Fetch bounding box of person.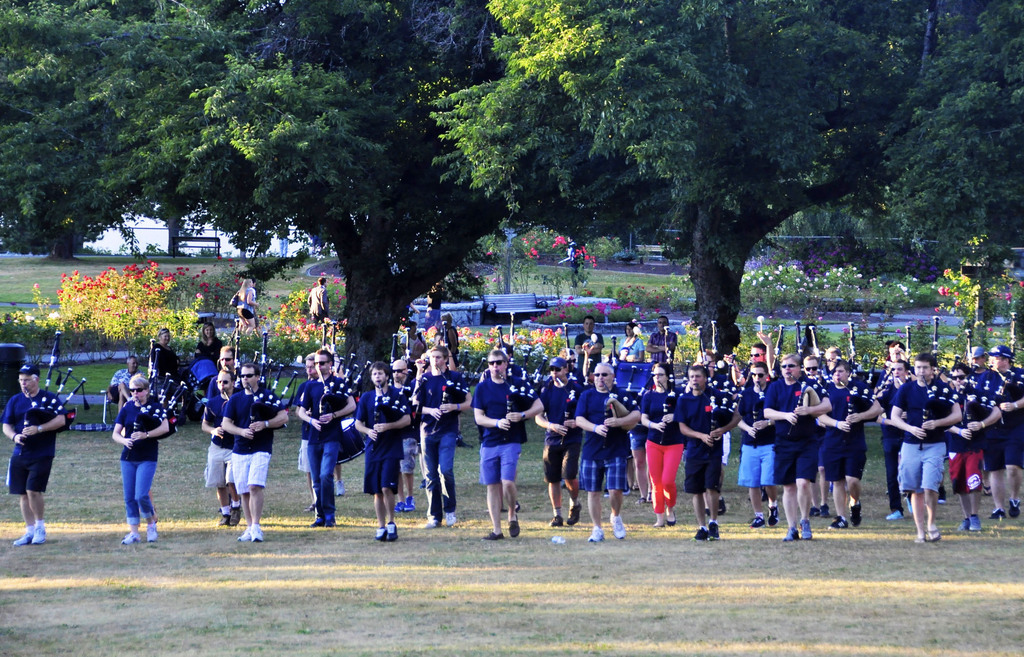
Bbox: [x1=575, y1=361, x2=643, y2=541].
